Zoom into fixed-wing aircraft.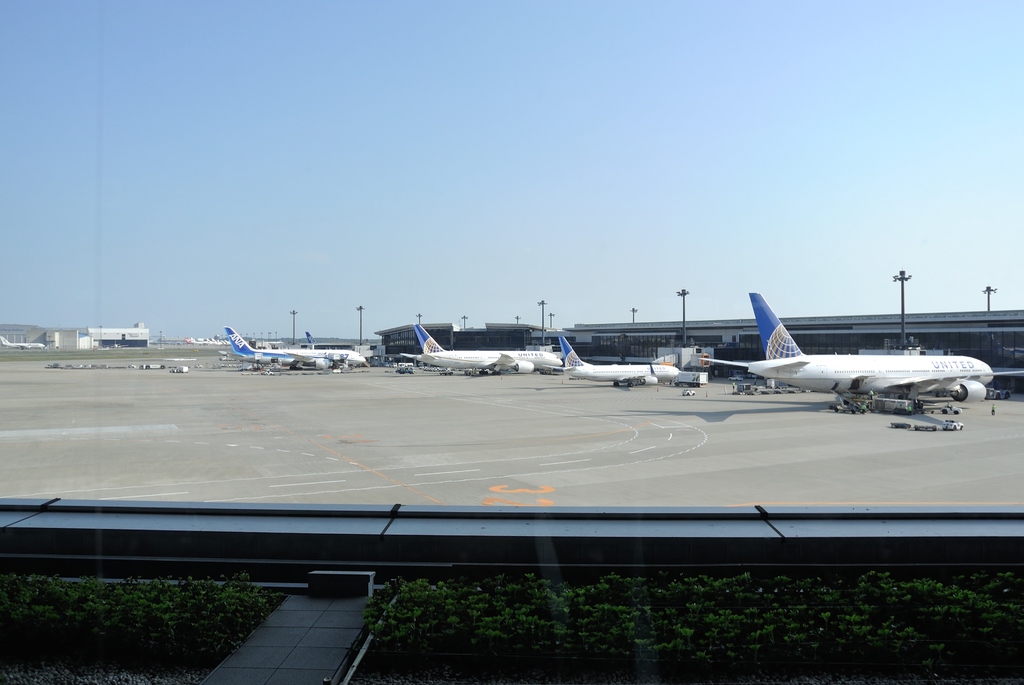
Zoom target: {"left": 700, "top": 284, "right": 1023, "bottom": 413}.
